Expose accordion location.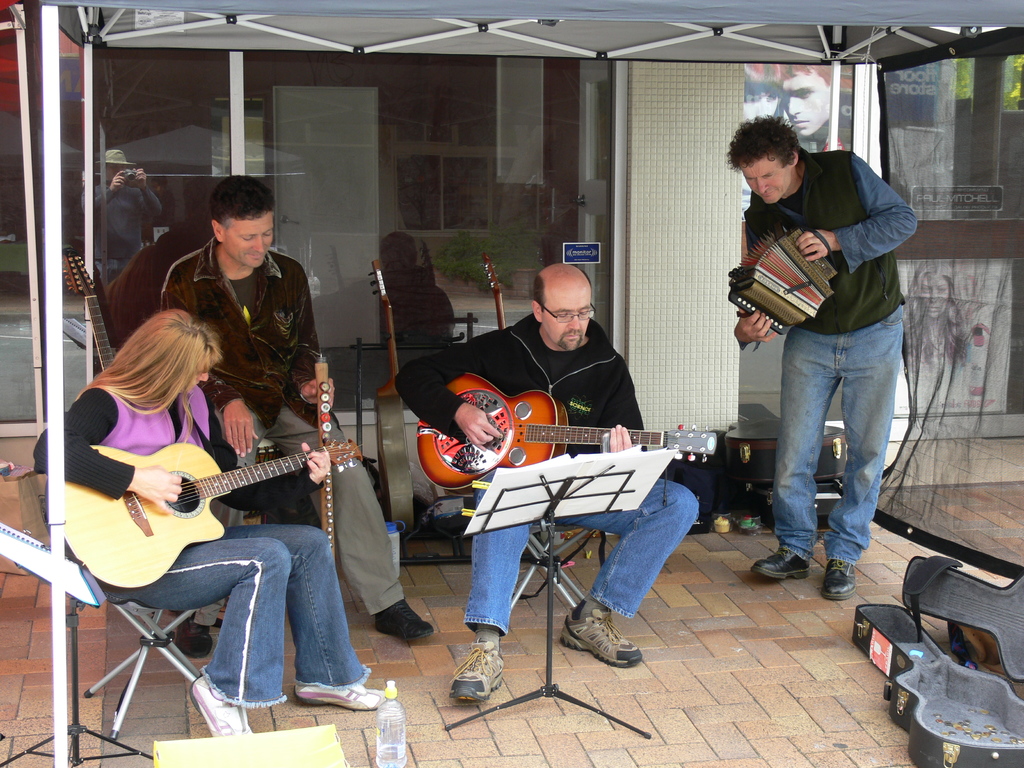
Exposed at 737:201:851:332.
